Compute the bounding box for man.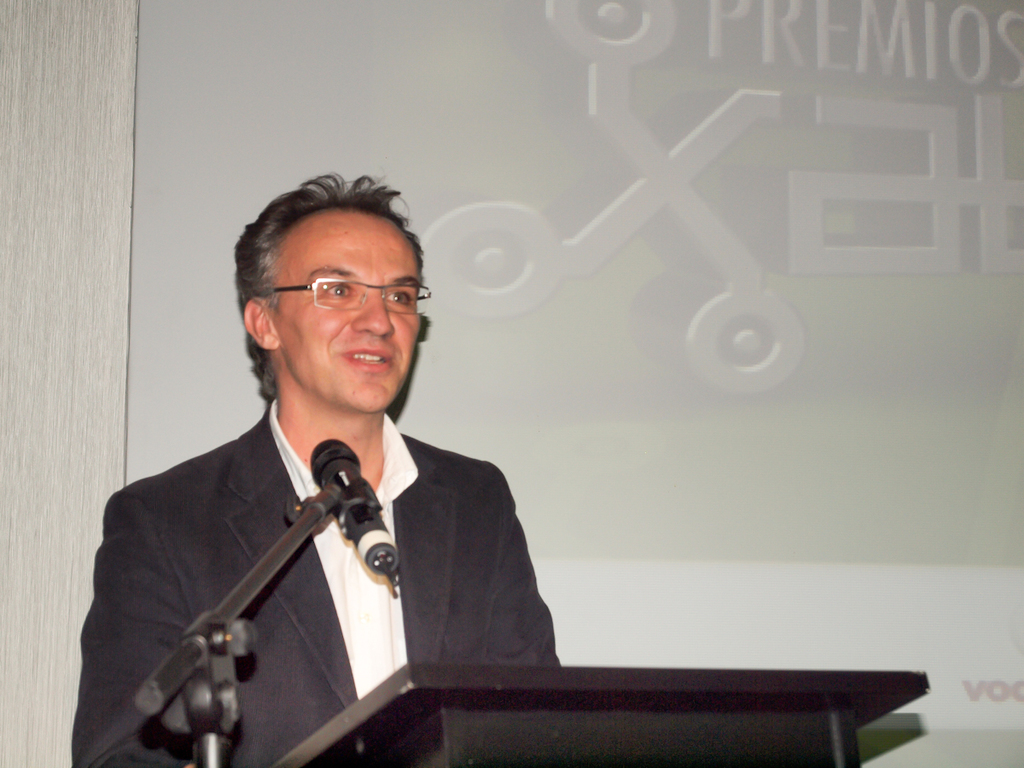
<box>53,166,550,767</box>.
